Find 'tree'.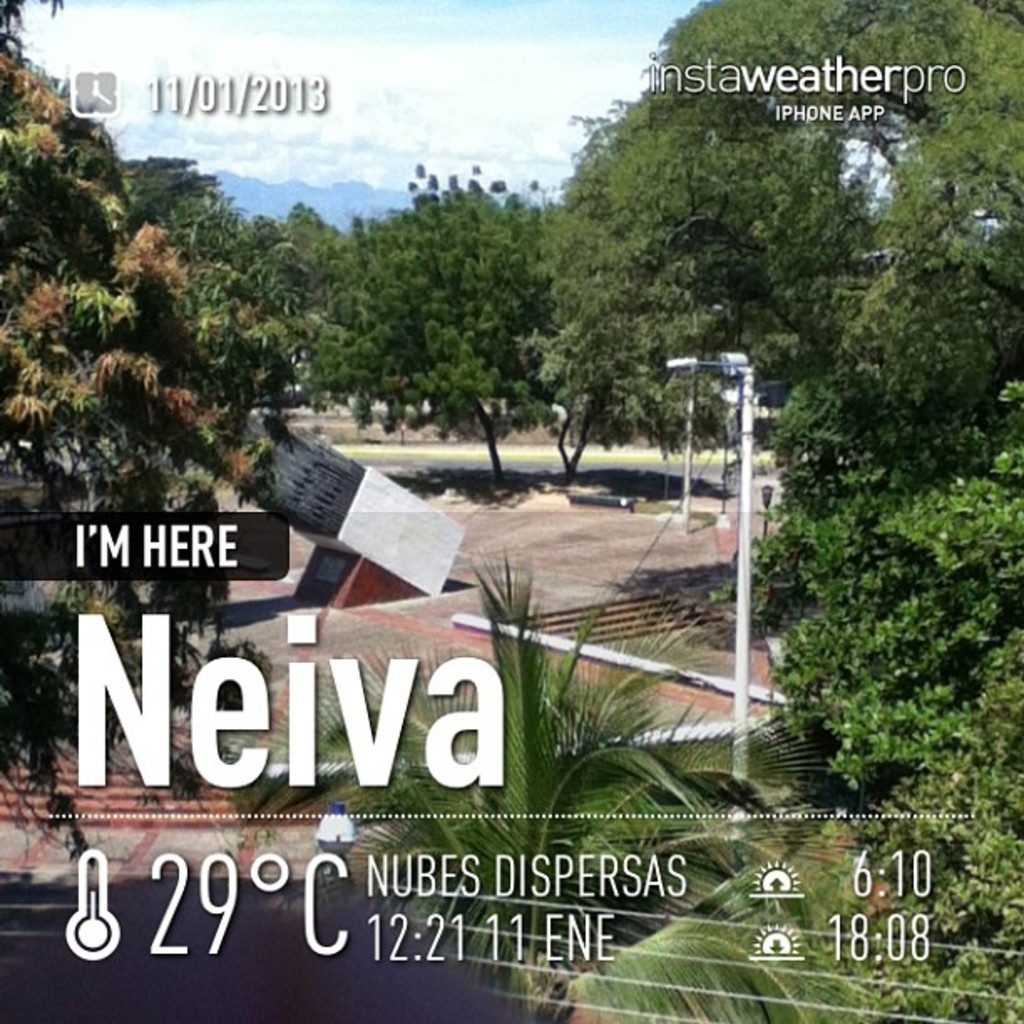
{"x1": 271, "y1": 176, "x2": 564, "y2": 475}.
